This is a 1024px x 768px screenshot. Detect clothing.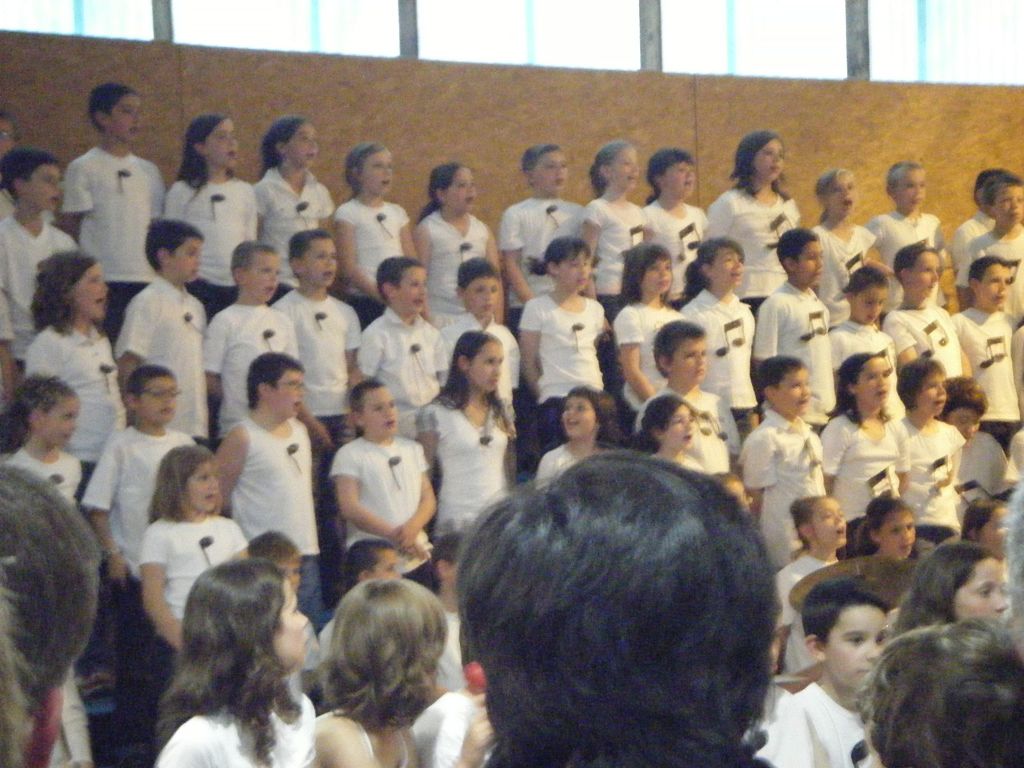
bbox=[154, 691, 316, 767].
